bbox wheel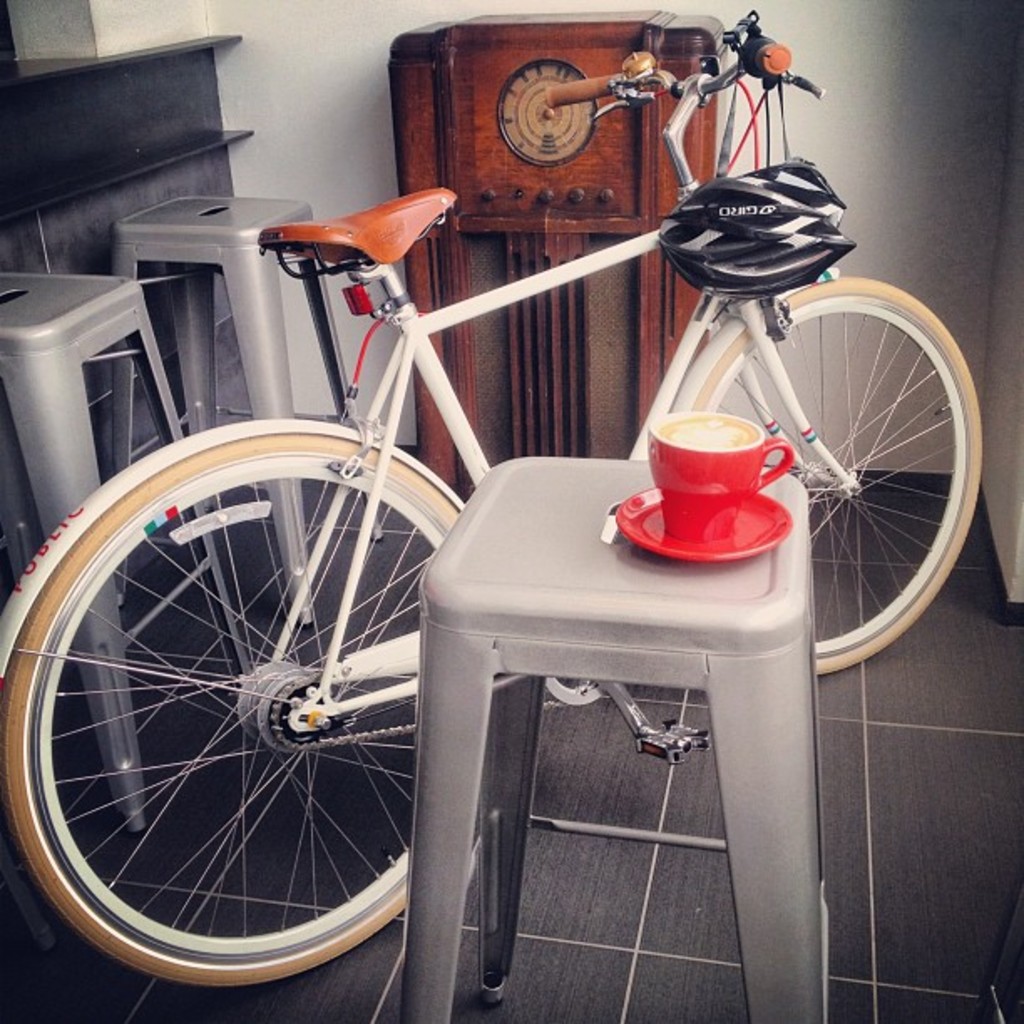
748,281,969,648
